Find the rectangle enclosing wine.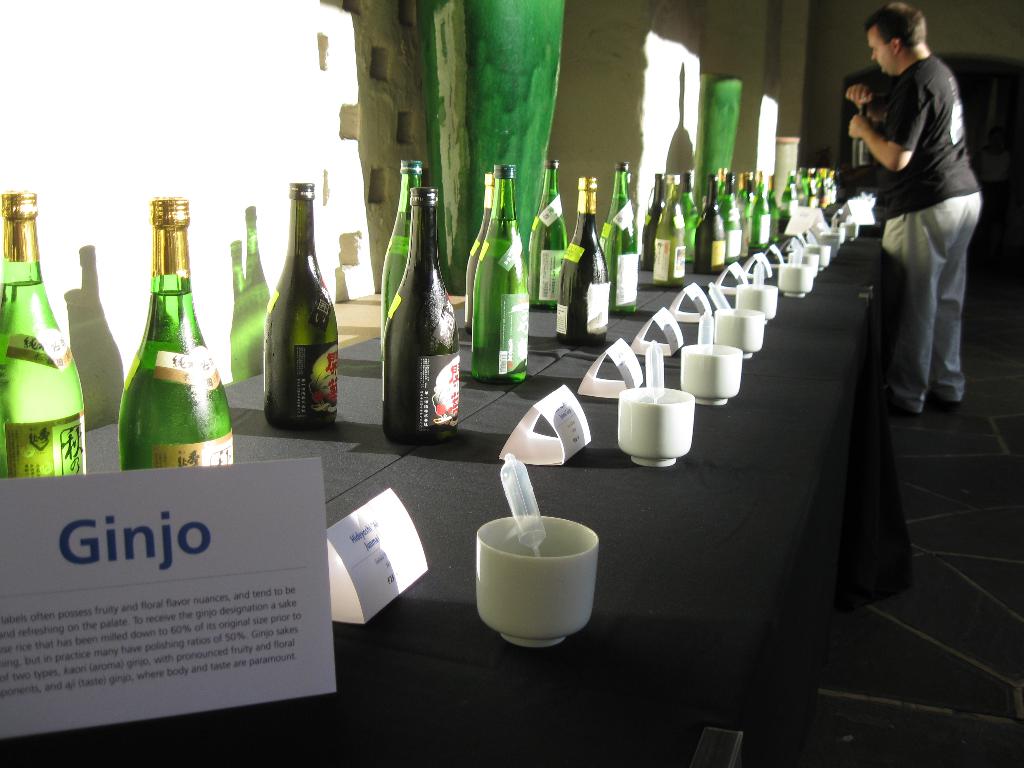
111 198 237 478.
